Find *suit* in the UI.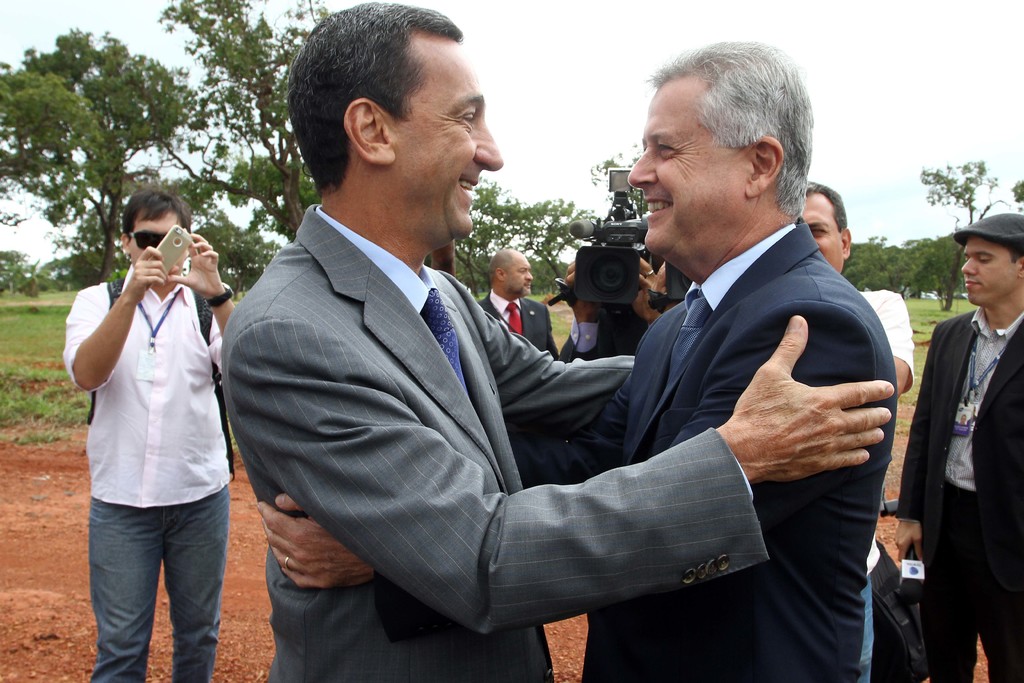
UI element at (215, 202, 771, 682).
